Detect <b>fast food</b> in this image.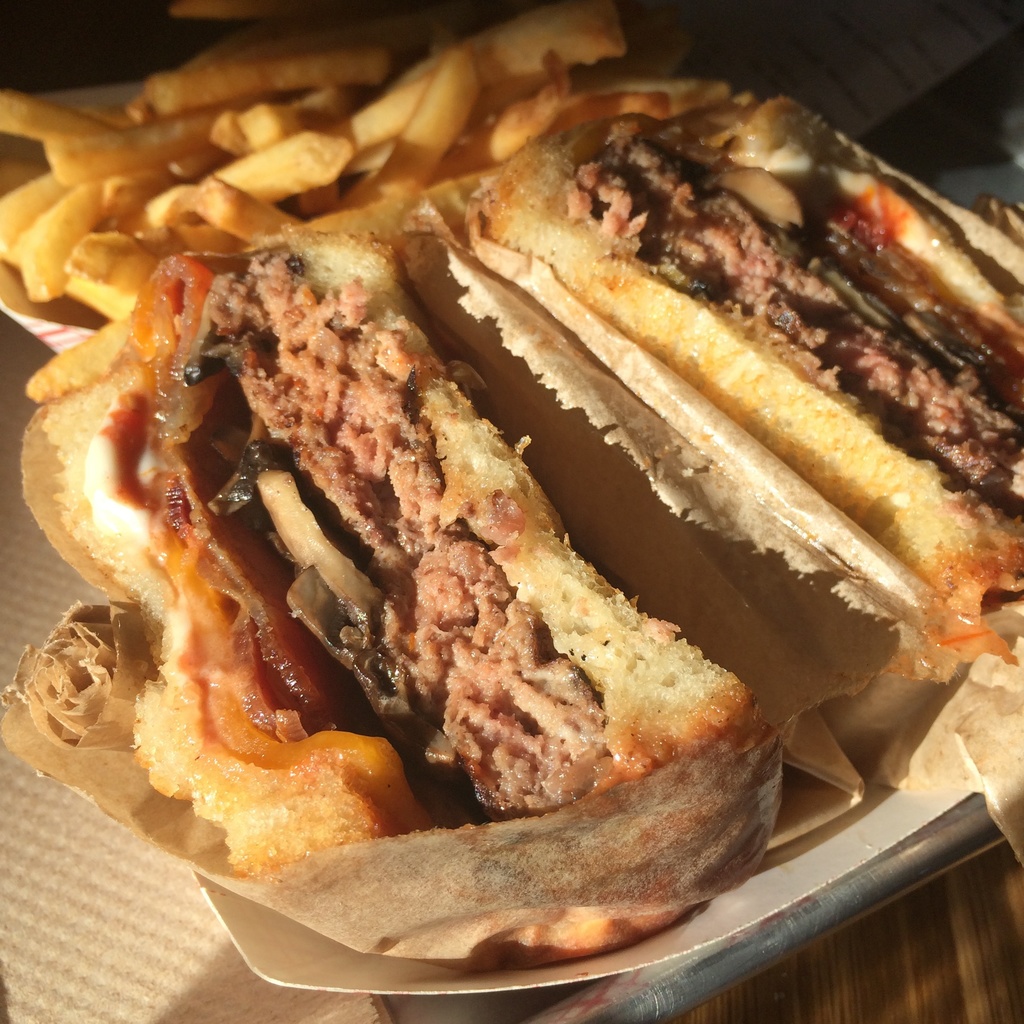
Detection: {"left": 442, "top": 77, "right": 1023, "bottom": 700}.
